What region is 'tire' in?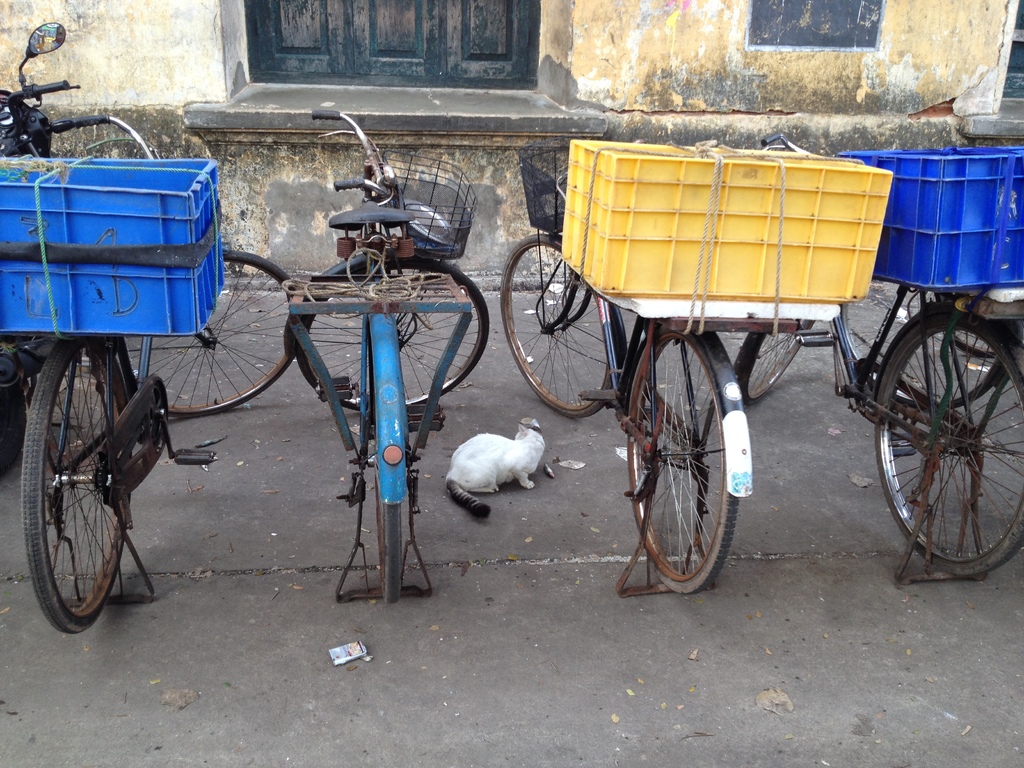
x1=500 y1=233 x2=612 y2=419.
